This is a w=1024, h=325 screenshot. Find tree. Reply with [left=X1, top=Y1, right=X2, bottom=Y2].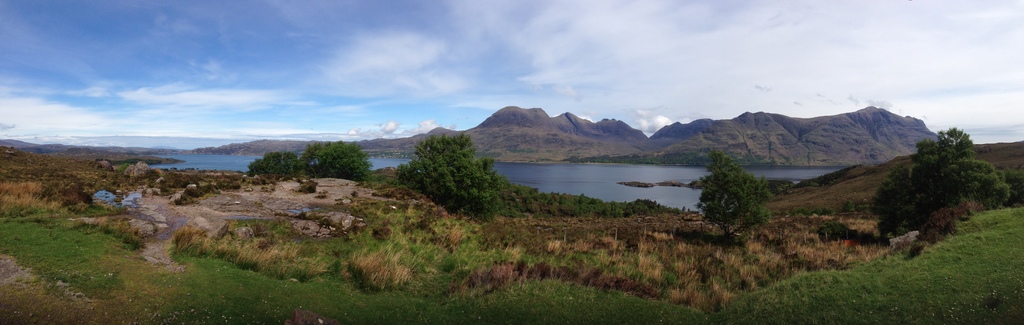
[left=871, top=124, right=1005, bottom=239].
